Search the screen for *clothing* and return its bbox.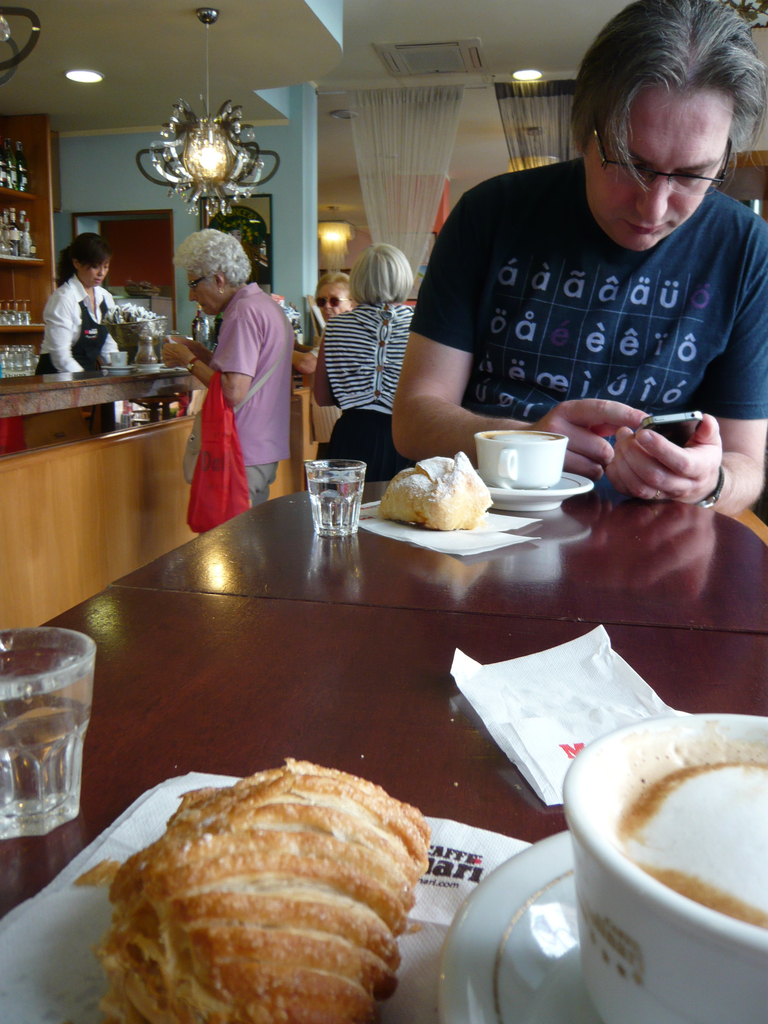
Found: x1=410, y1=152, x2=767, y2=488.
